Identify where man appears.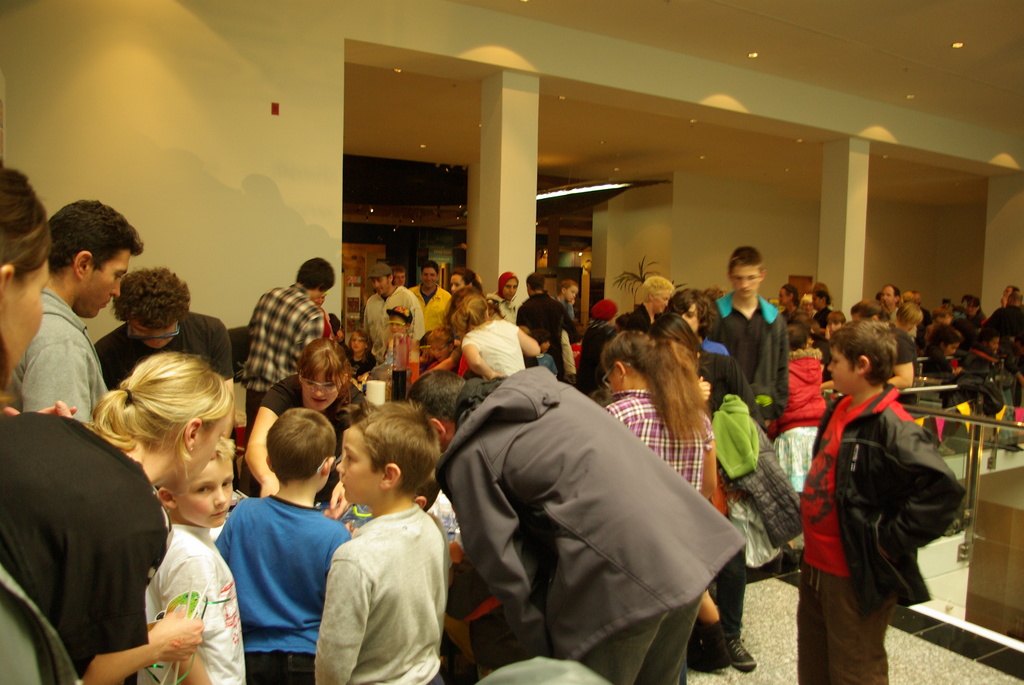
Appears at 519,281,582,384.
